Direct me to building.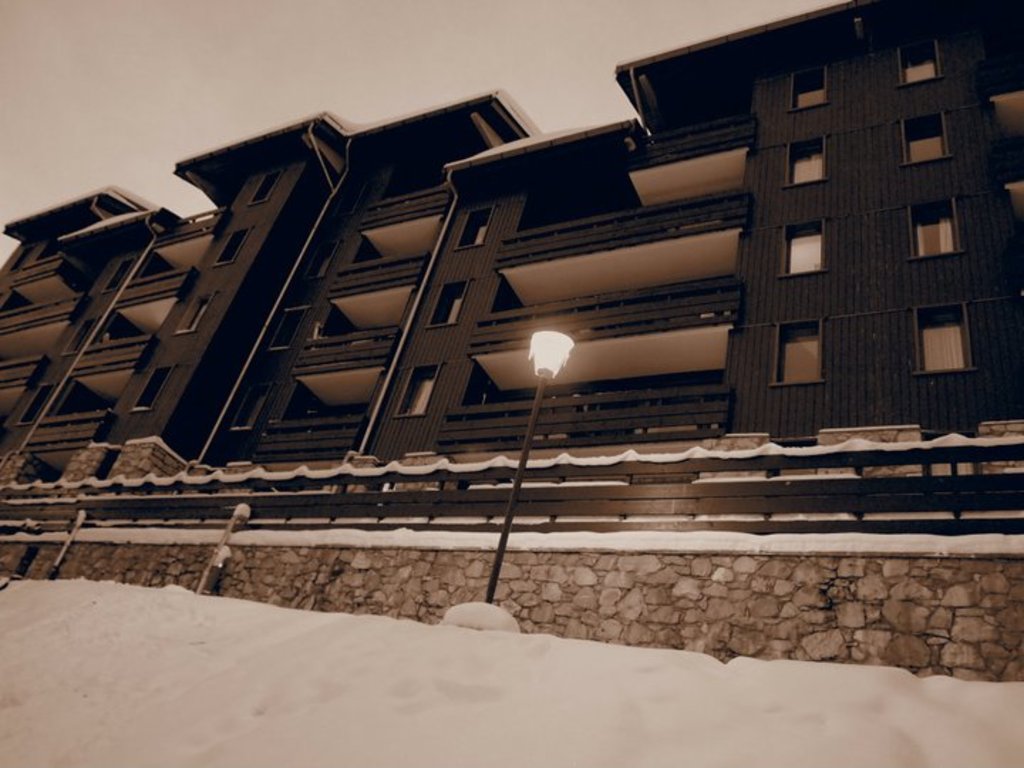
Direction: region(0, 0, 1023, 681).
